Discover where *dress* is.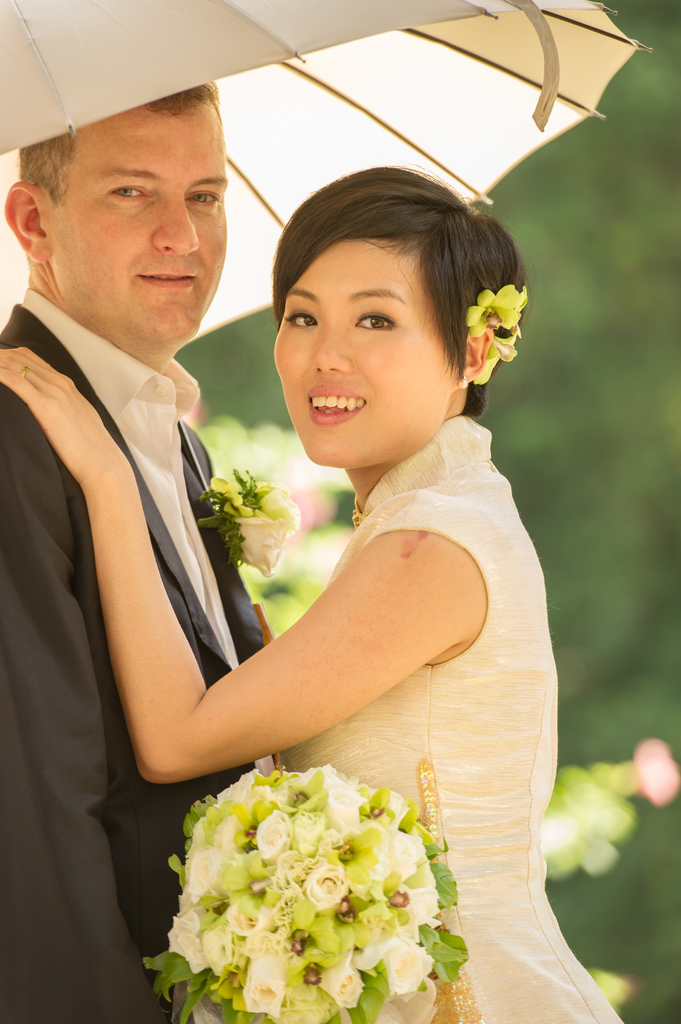
Discovered at (277, 415, 618, 1023).
